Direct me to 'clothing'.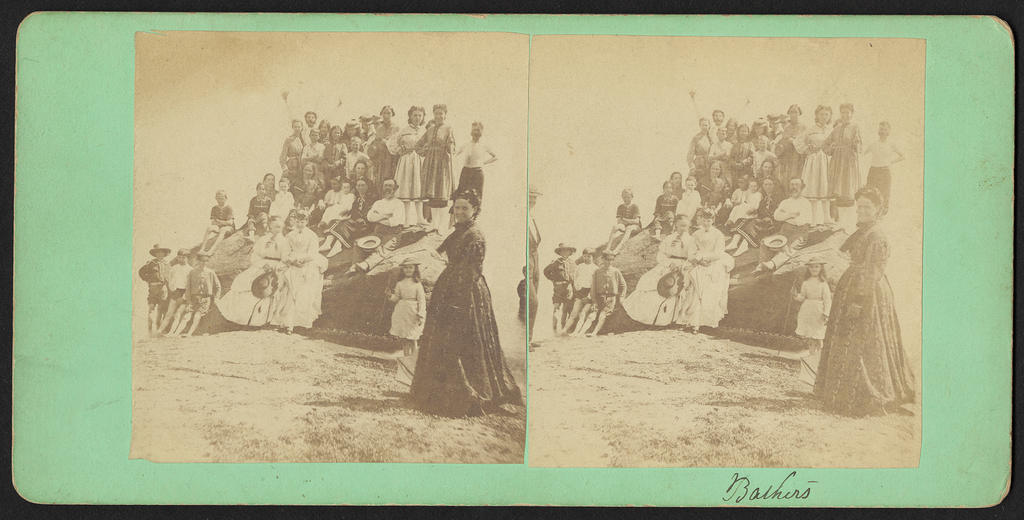
Direction: left=530, top=211, right=542, bottom=342.
